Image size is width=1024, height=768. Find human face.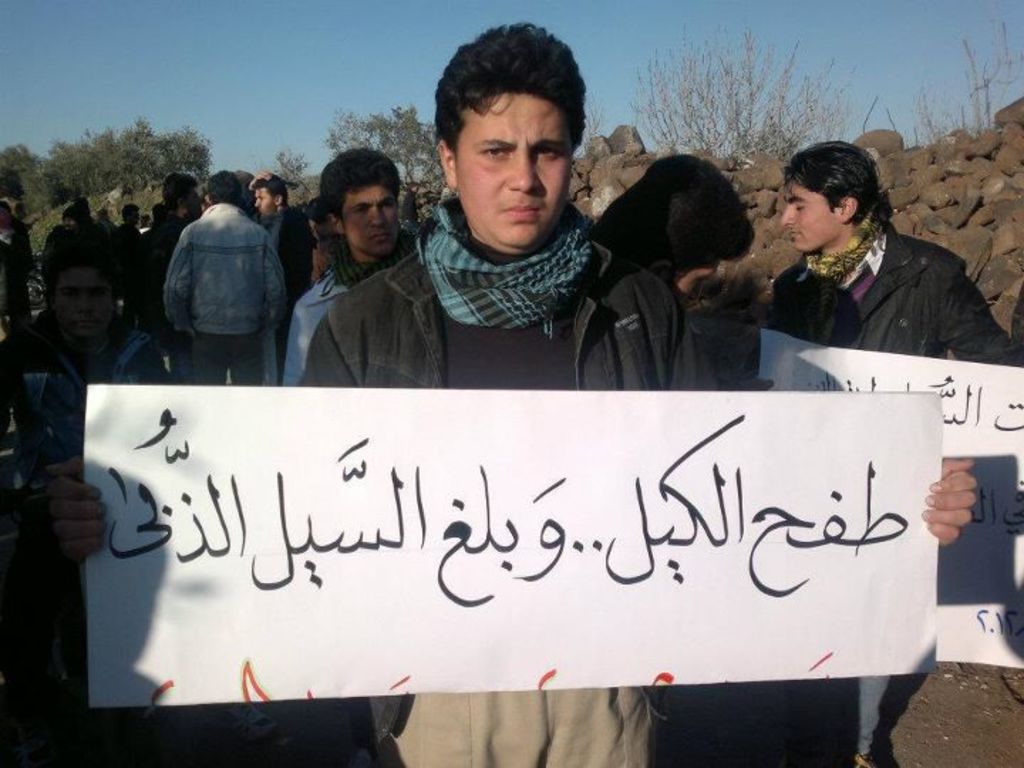
rect(666, 255, 720, 304).
